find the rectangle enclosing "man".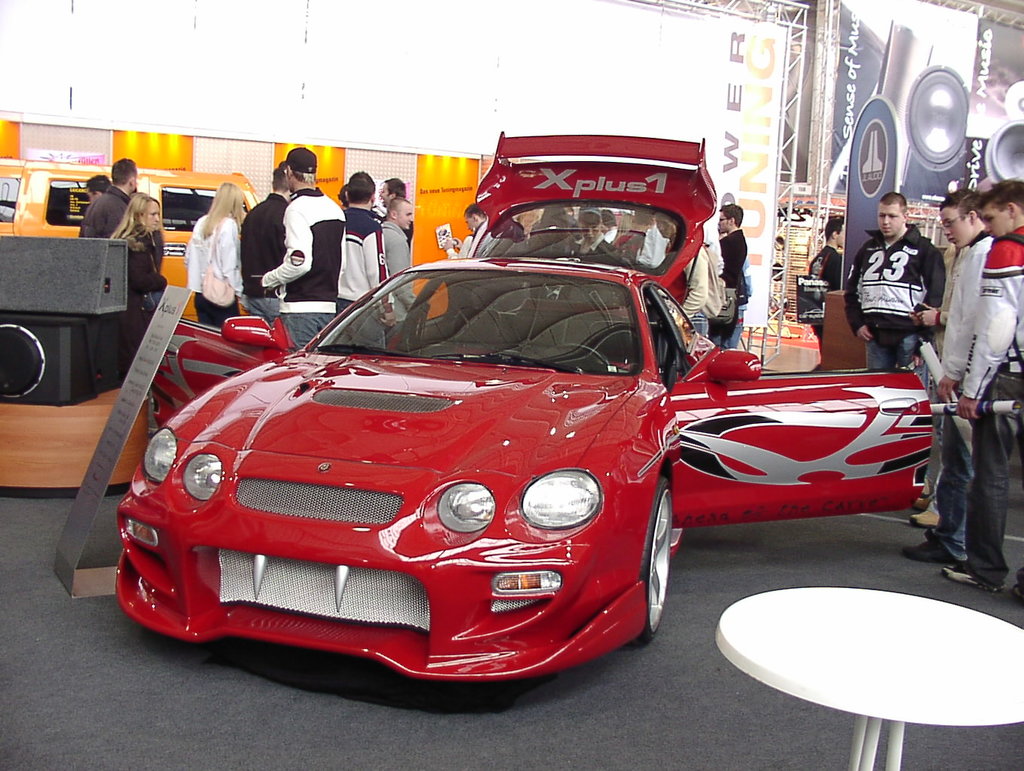
(906,188,996,568).
